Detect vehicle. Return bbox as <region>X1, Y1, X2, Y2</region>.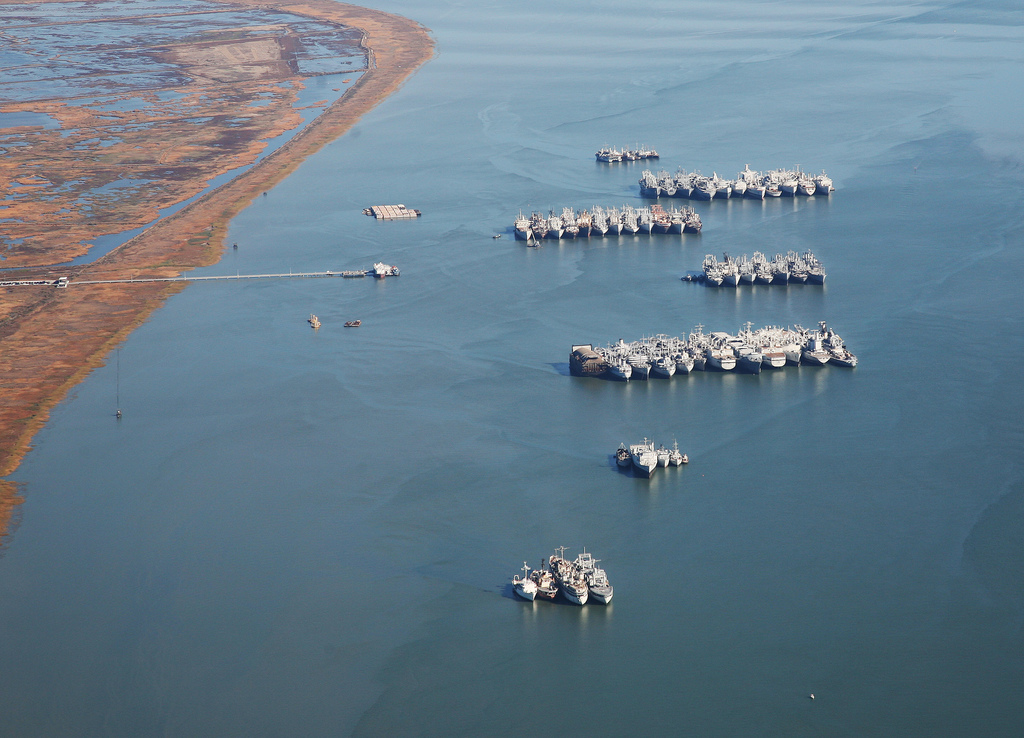
<region>547, 546, 592, 608</region>.
